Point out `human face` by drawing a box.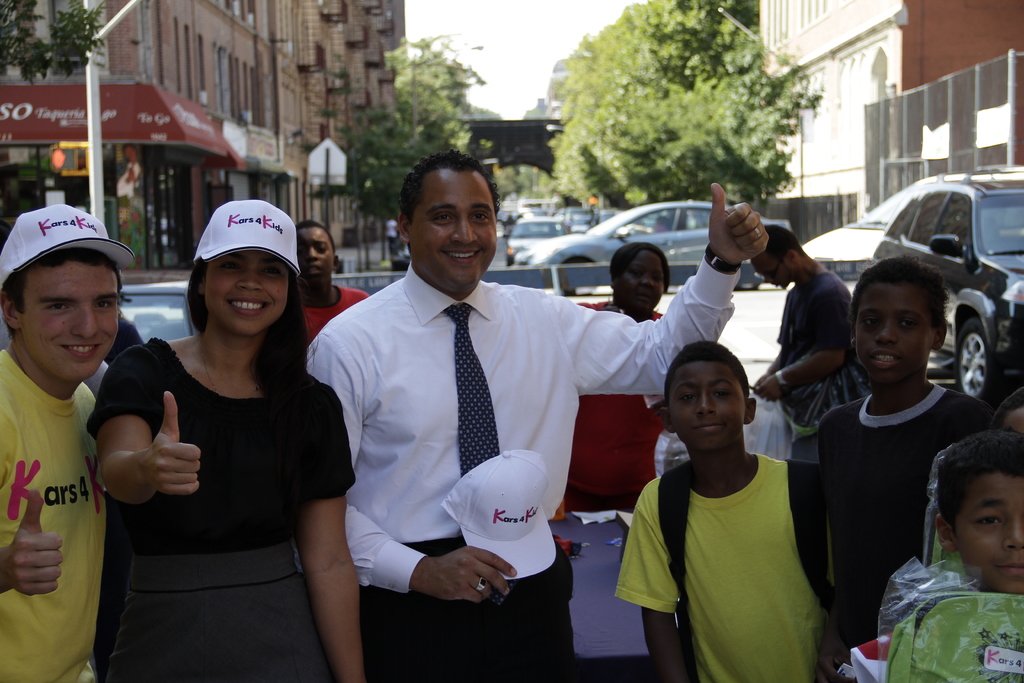
box(753, 251, 791, 284).
